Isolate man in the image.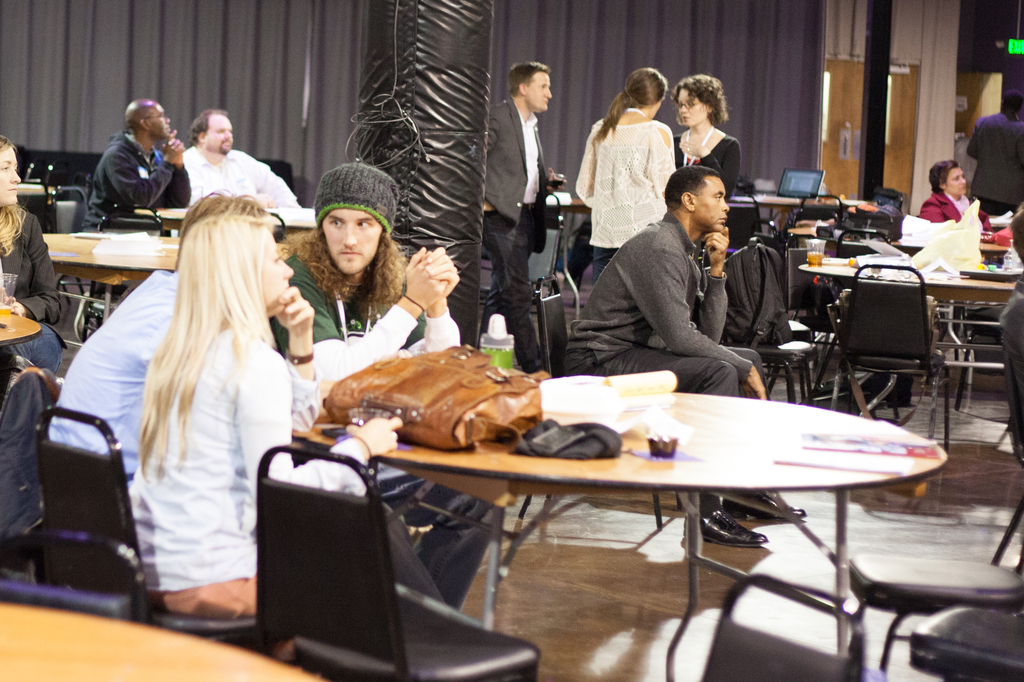
Isolated region: rect(74, 99, 191, 342).
